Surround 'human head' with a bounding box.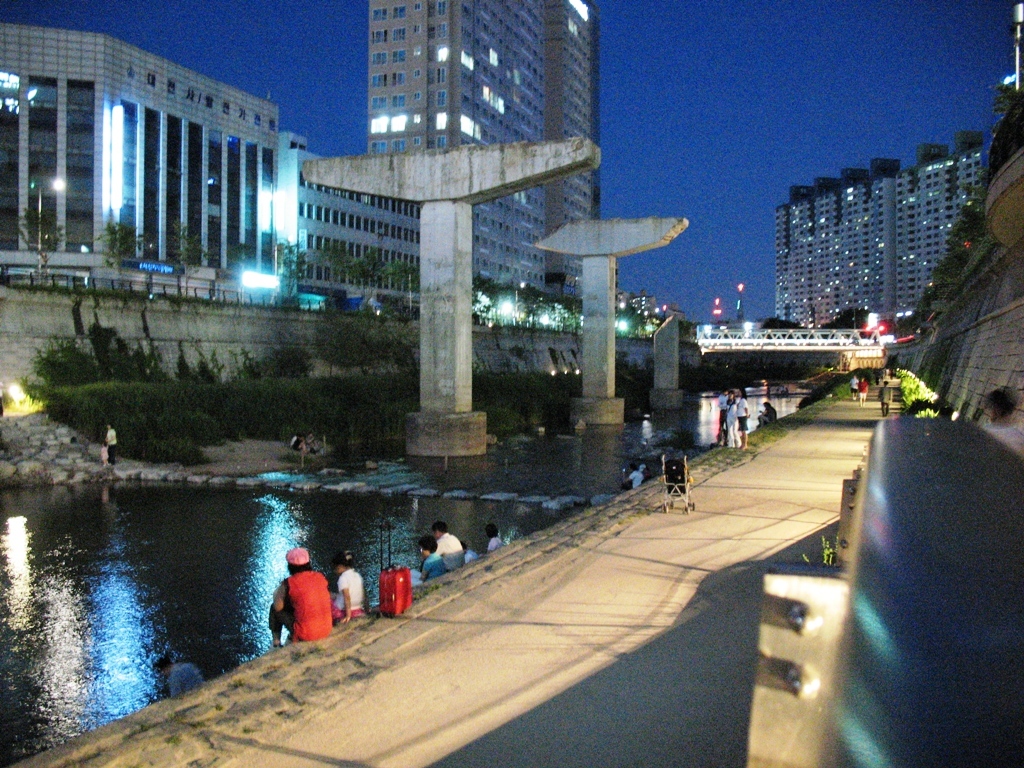
box(724, 393, 732, 404).
